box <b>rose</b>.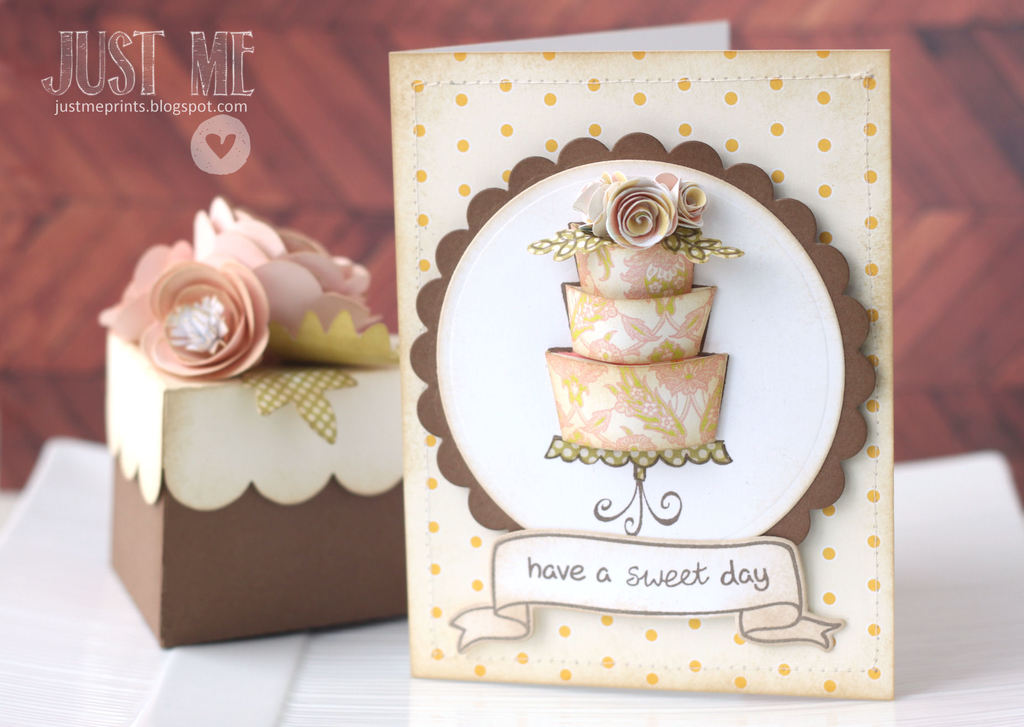
BBox(573, 177, 680, 254).
